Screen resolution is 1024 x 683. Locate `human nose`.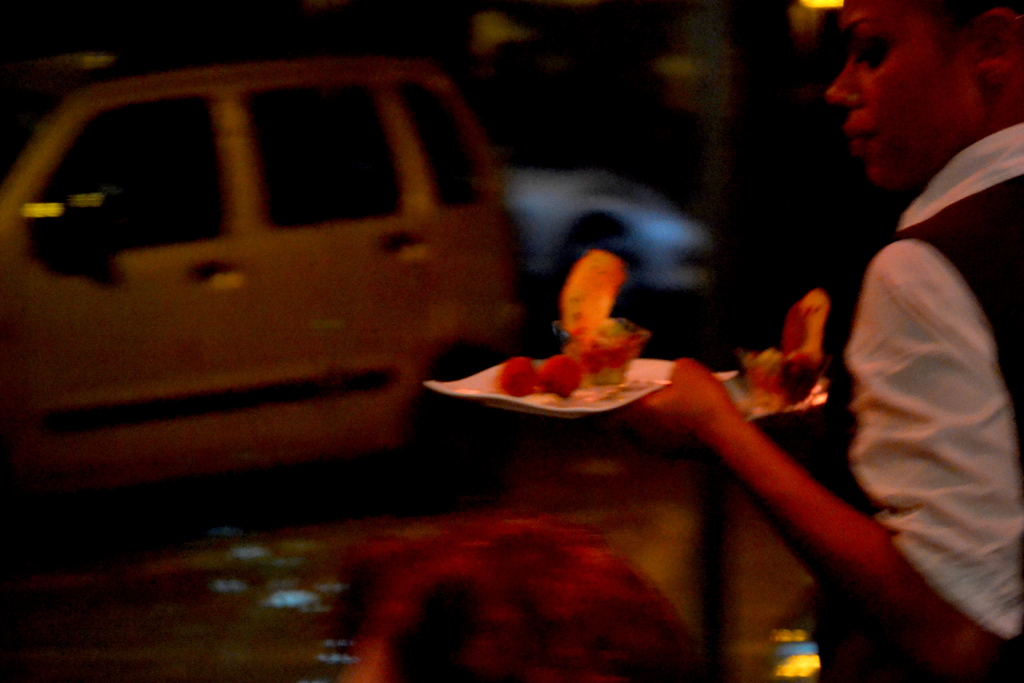
BBox(820, 51, 868, 115).
